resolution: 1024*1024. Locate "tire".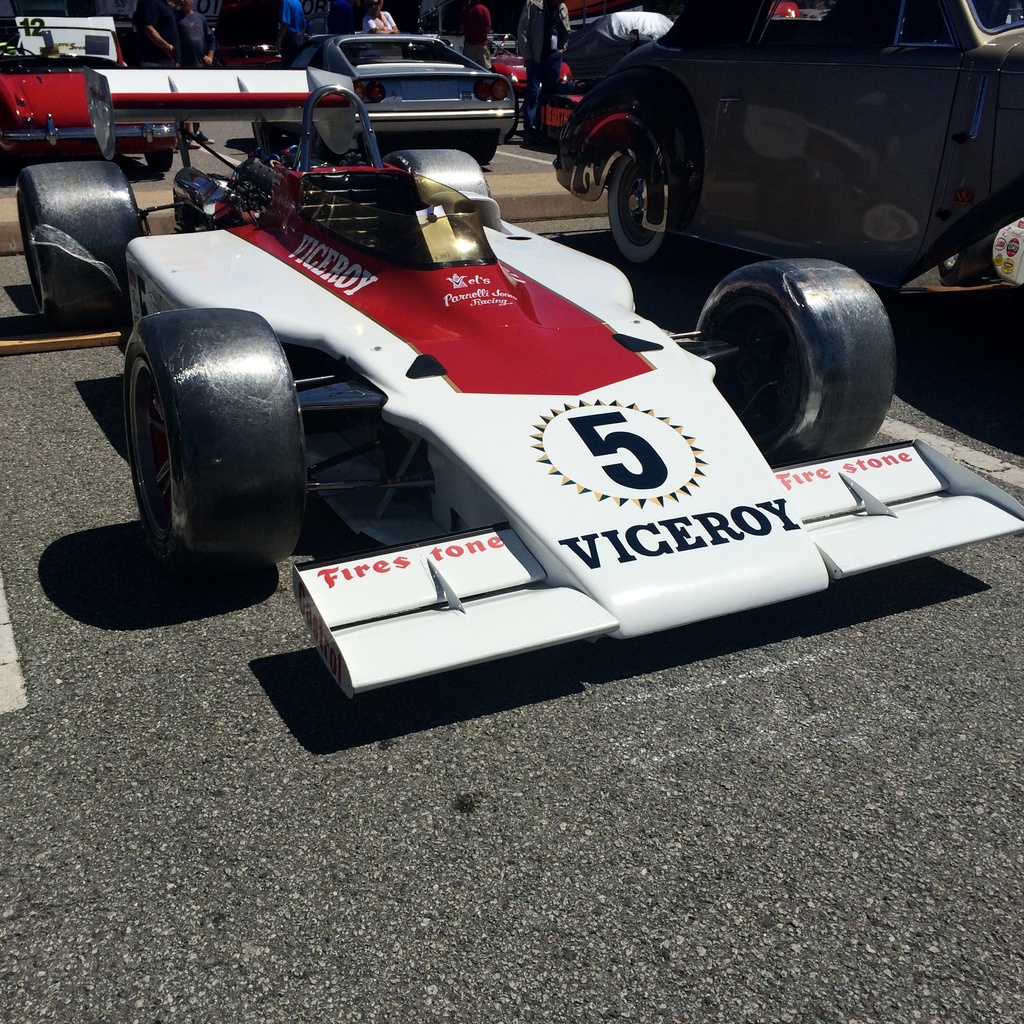
select_region(474, 134, 502, 164).
